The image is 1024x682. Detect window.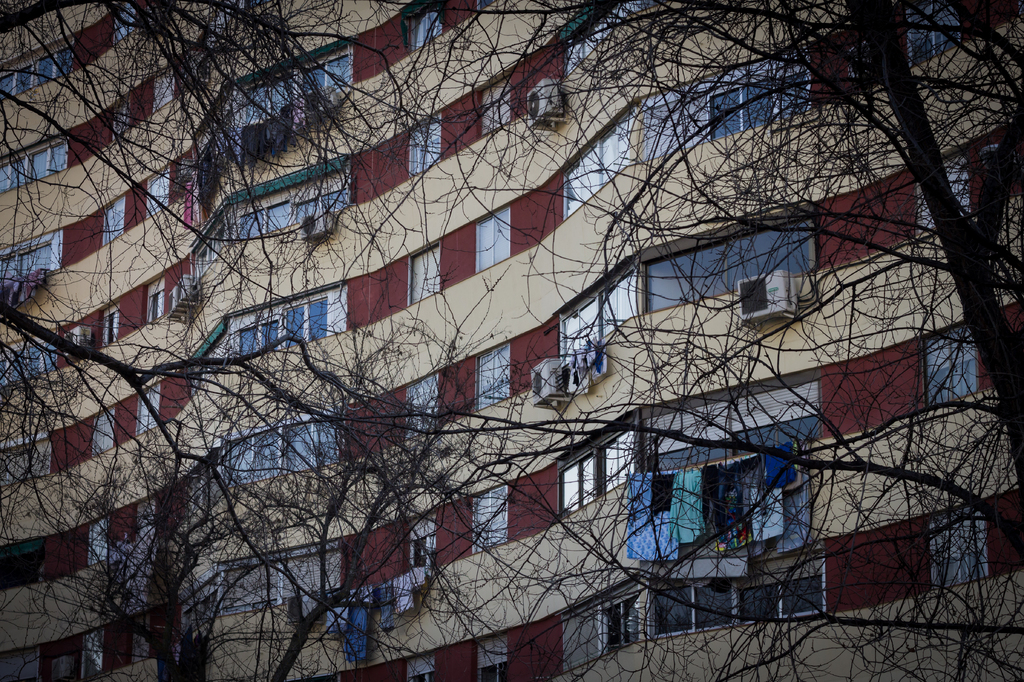
Detection: (152,70,170,109).
